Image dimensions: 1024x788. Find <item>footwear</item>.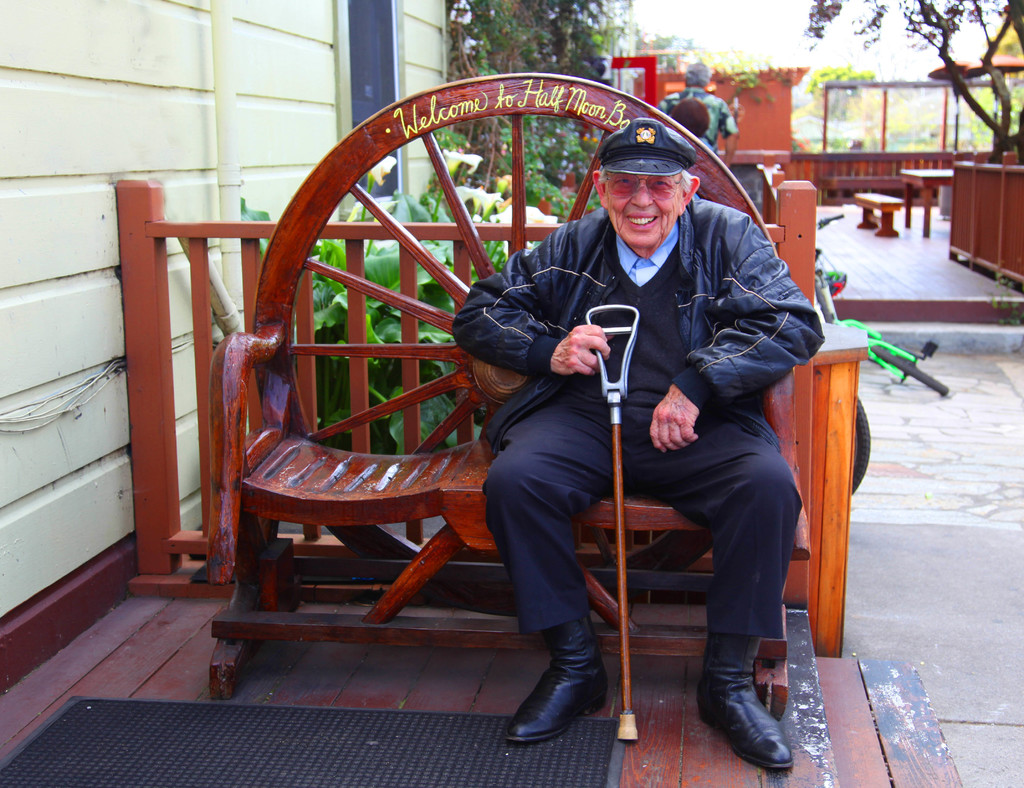
694:636:797:774.
